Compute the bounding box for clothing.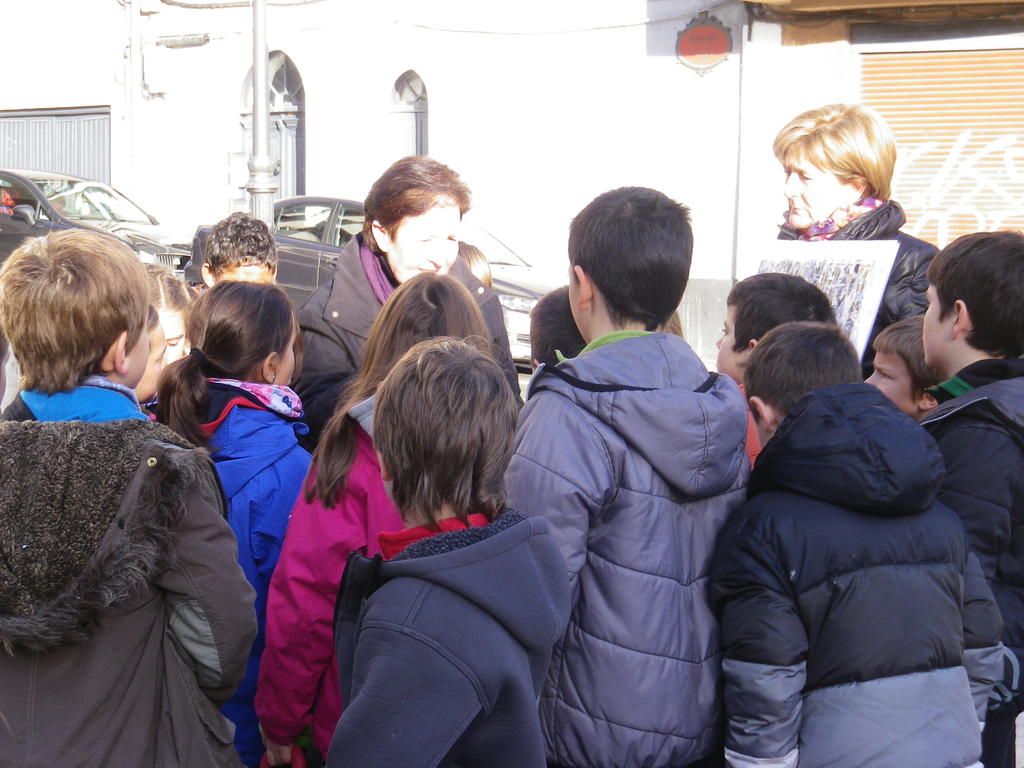
Rect(294, 228, 519, 445).
